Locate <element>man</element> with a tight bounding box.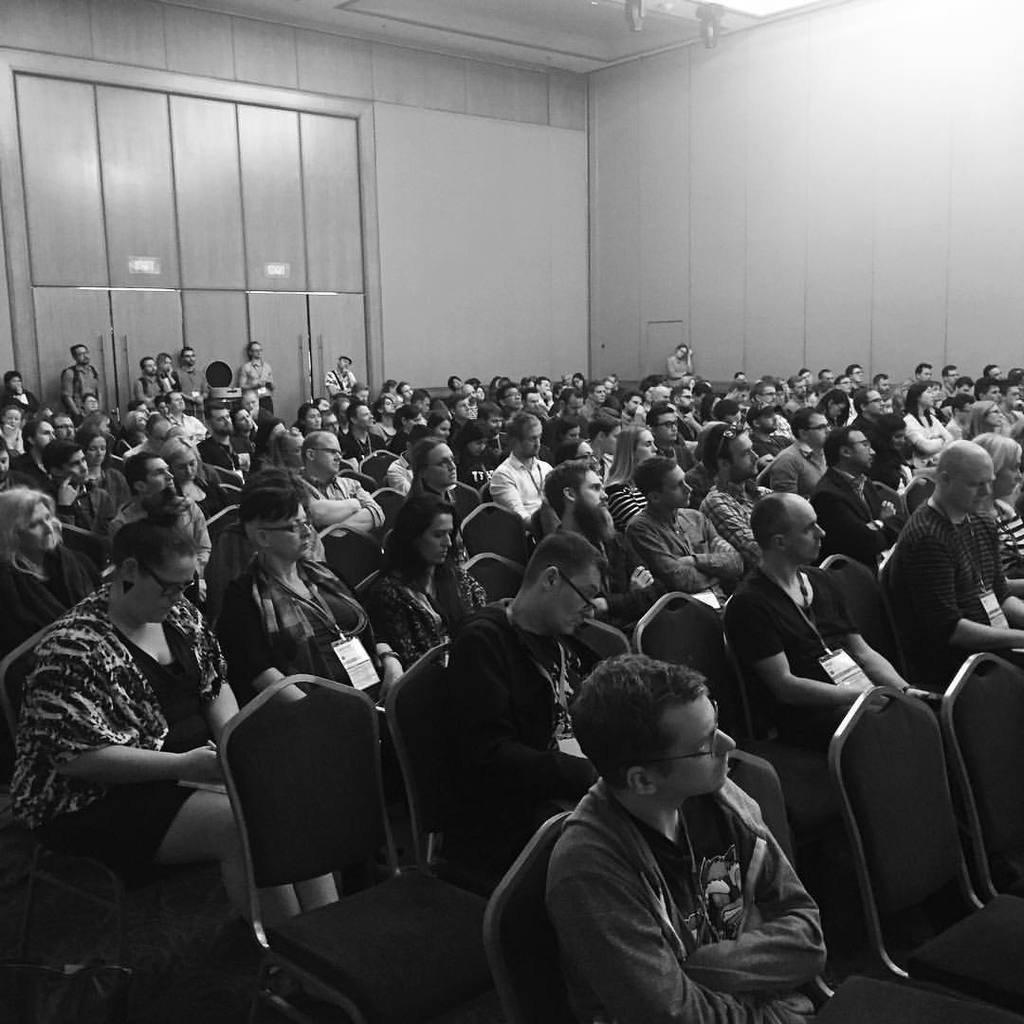
region(497, 386, 521, 421).
